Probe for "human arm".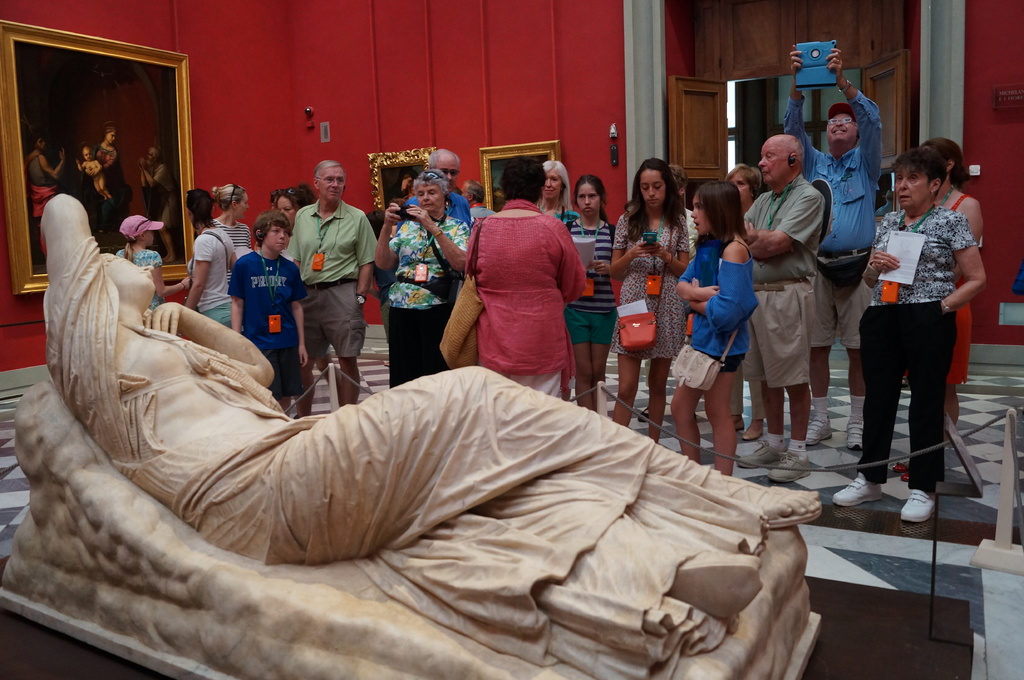
Probe result: BBox(147, 251, 164, 298).
